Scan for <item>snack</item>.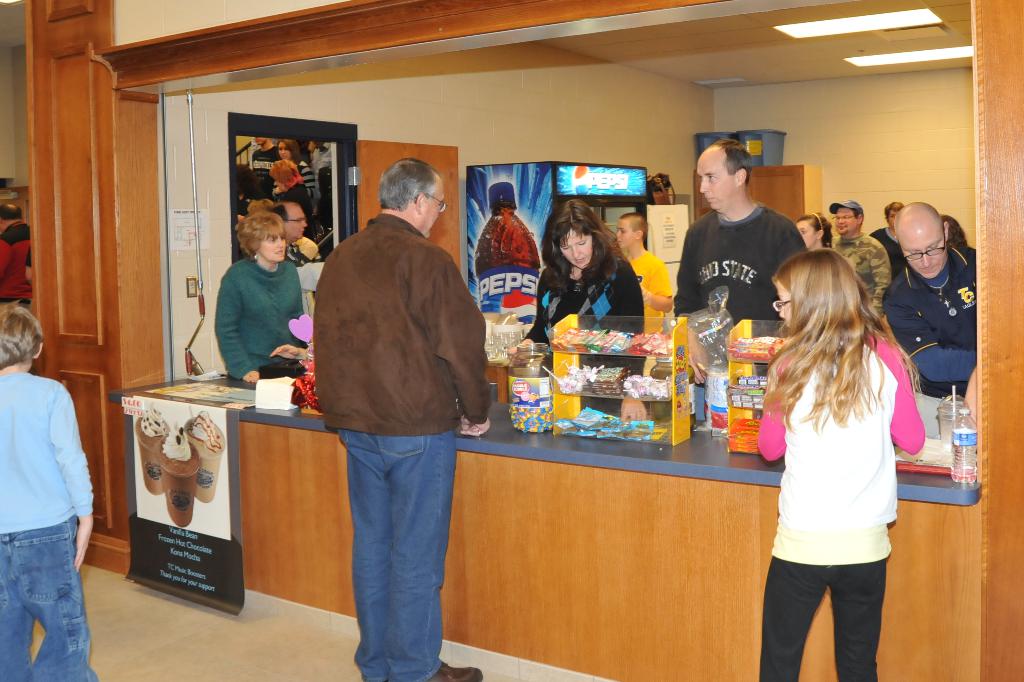
Scan result: 179/410/223/505.
